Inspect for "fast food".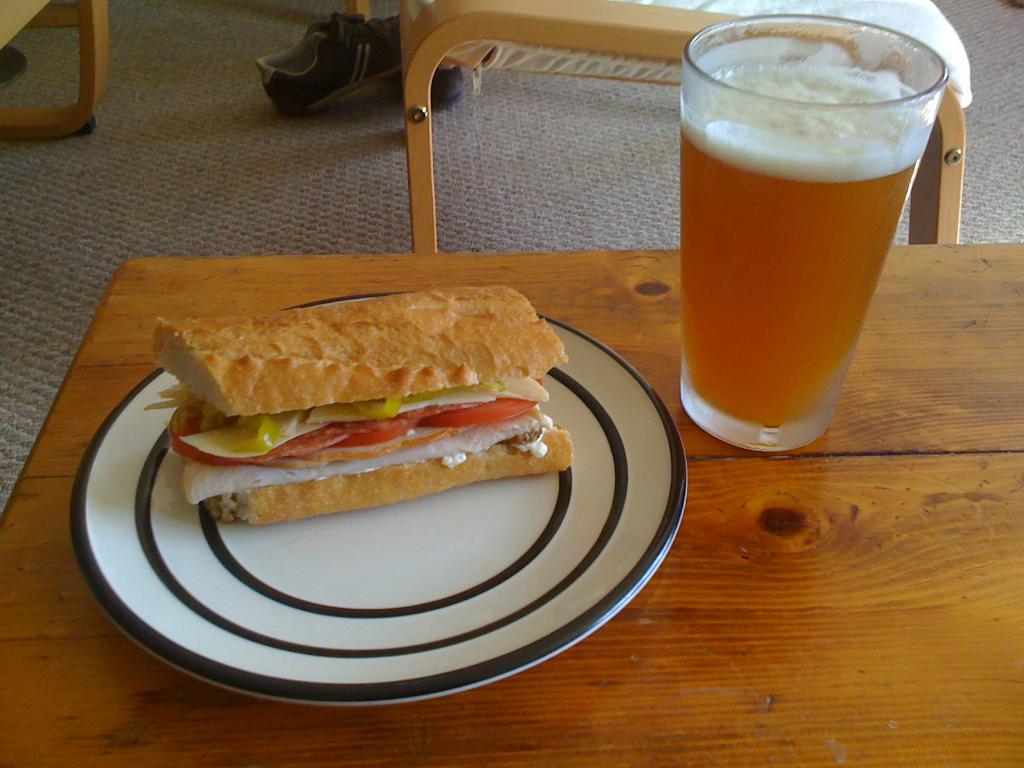
Inspection: box=[138, 280, 582, 548].
